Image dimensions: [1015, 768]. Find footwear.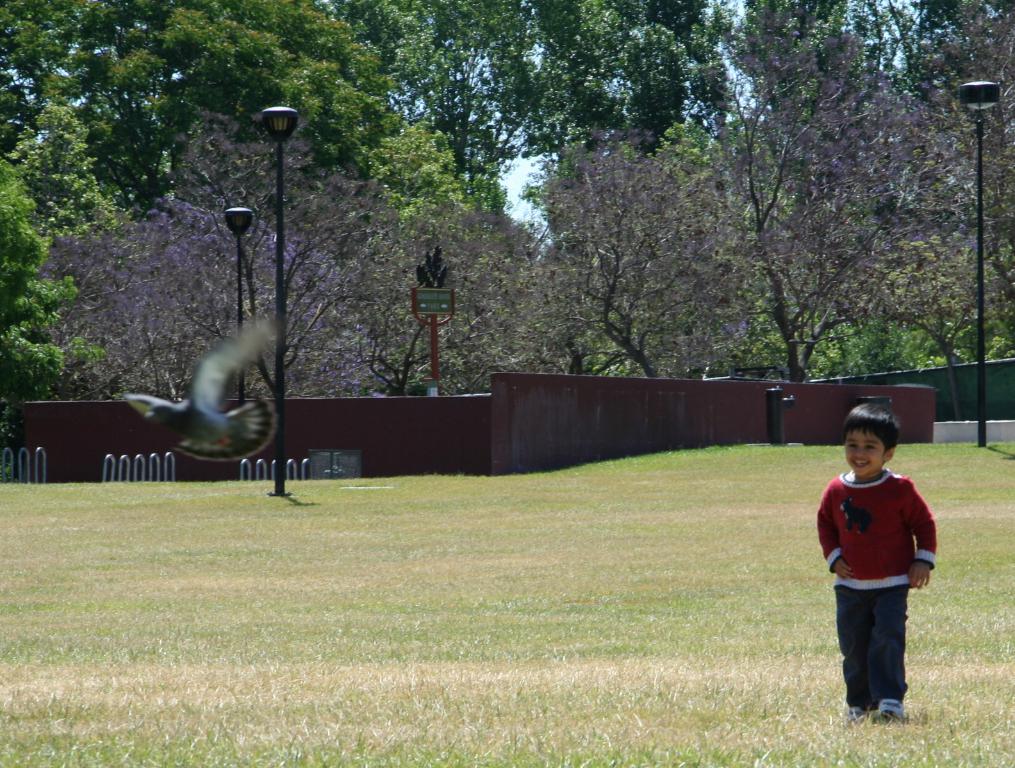
<box>847,704,871,728</box>.
